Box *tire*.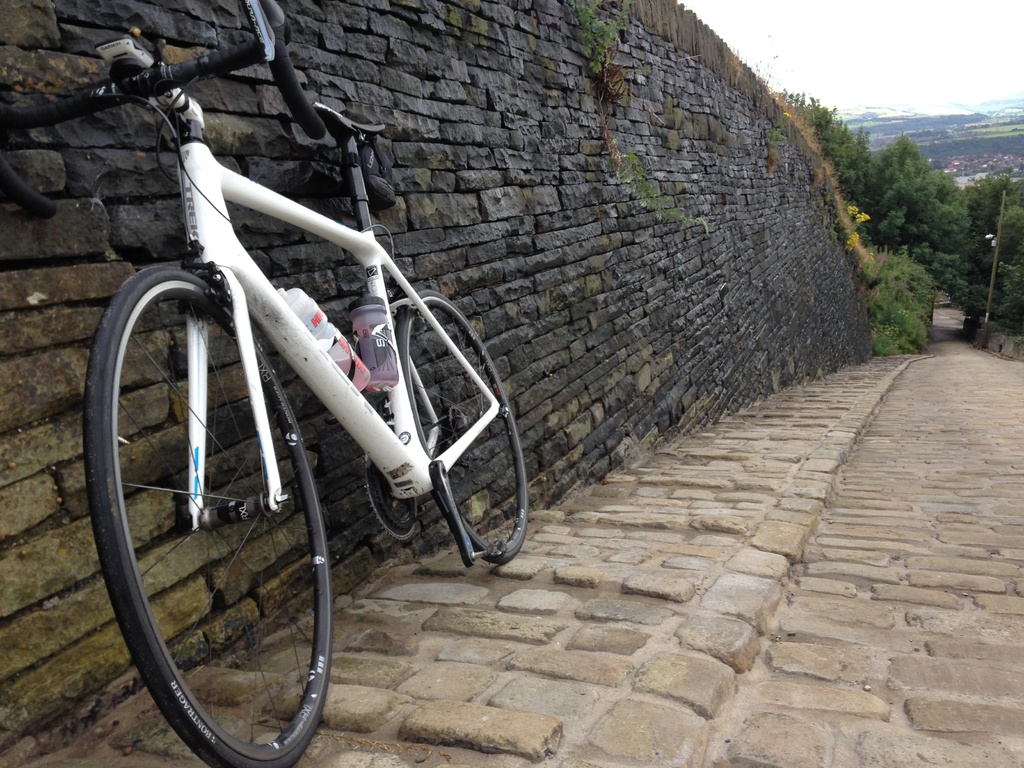
left=397, top=292, right=528, bottom=564.
